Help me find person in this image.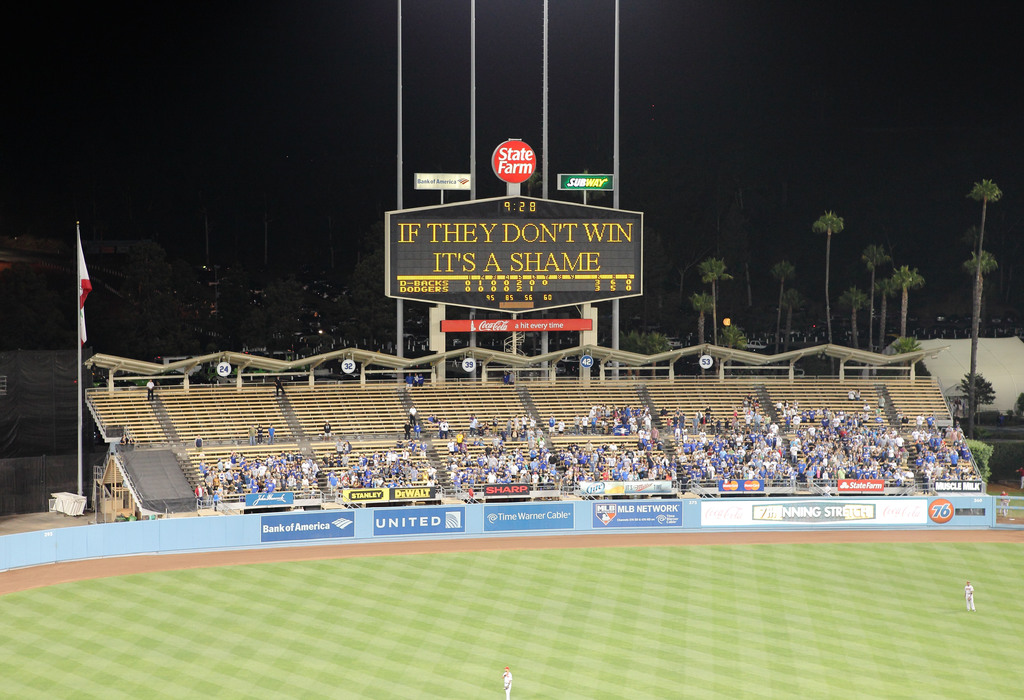
Found it: 146, 376, 156, 401.
